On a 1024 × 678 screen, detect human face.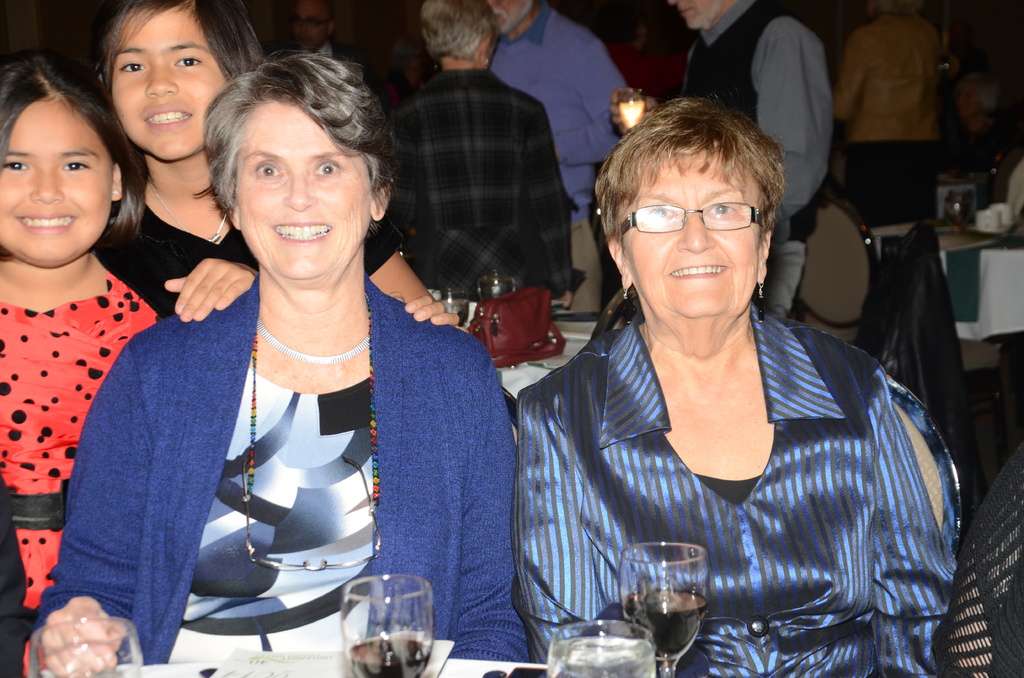
Rect(621, 145, 762, 317).
